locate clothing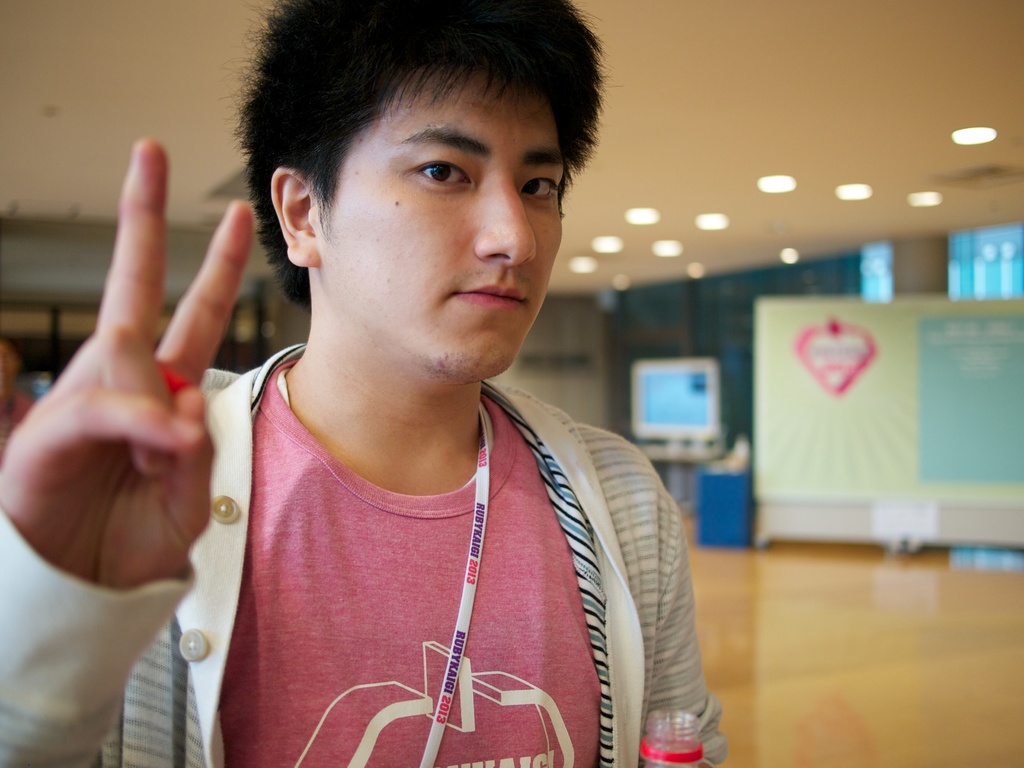
<box>170,362,696,756</box>
